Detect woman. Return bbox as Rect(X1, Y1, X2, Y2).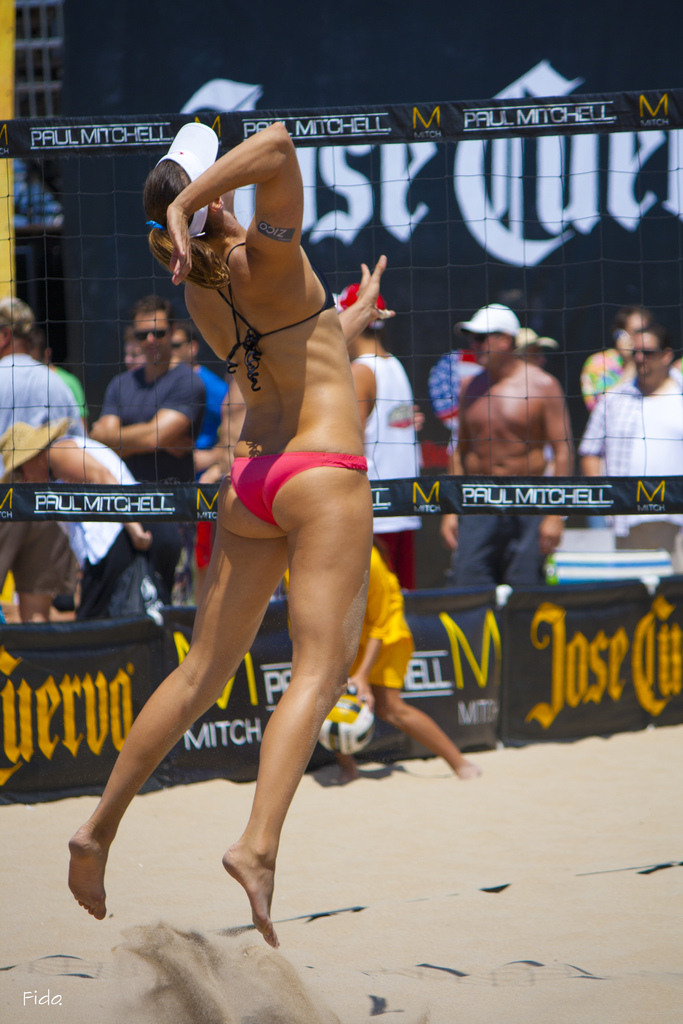
Rect(110, 116, 430, 982).
